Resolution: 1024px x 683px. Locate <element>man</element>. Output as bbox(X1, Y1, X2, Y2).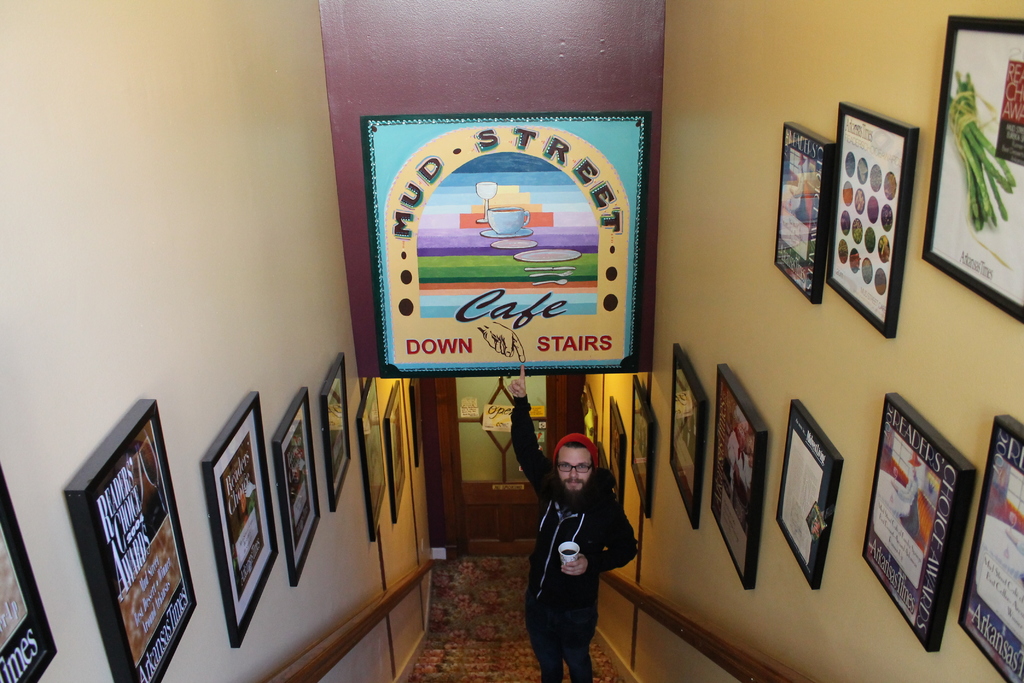
bbox(505, 361, 639, 682).
